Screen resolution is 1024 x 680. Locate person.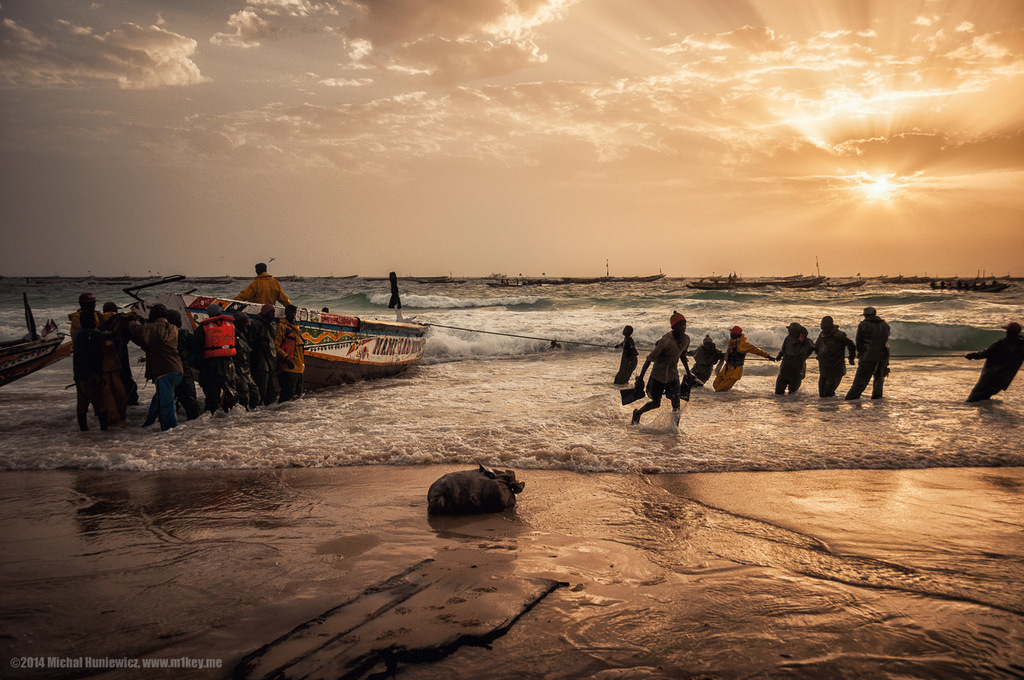
(685,330,730,385).
